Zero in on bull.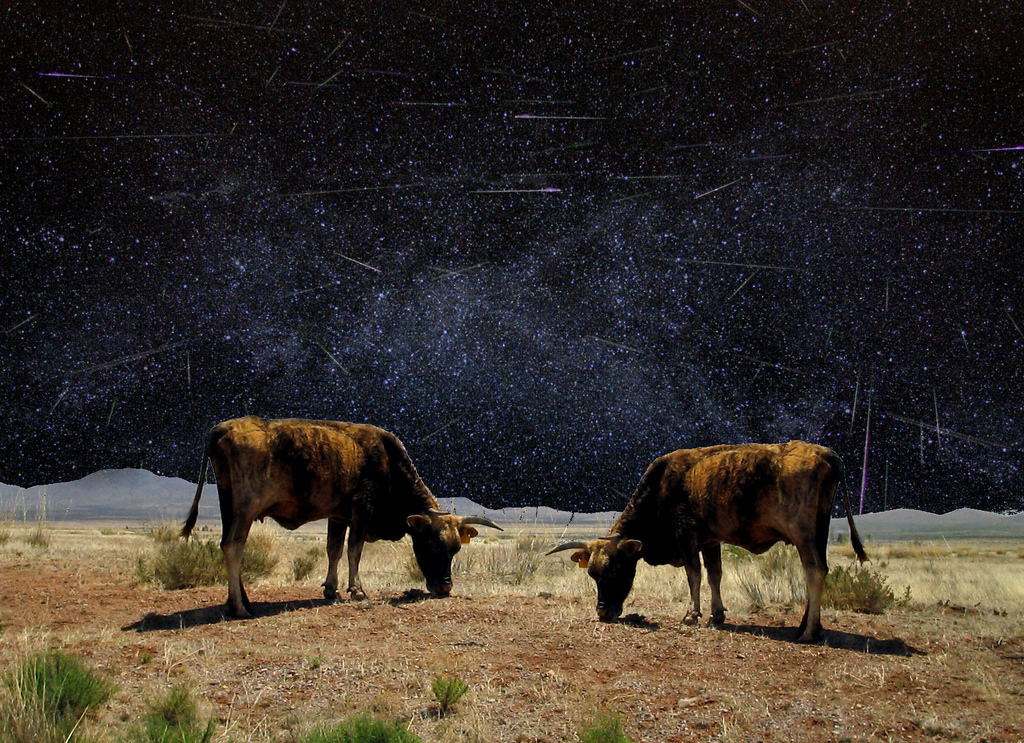
Zeroed in: region(173, 413, 506, 618).
